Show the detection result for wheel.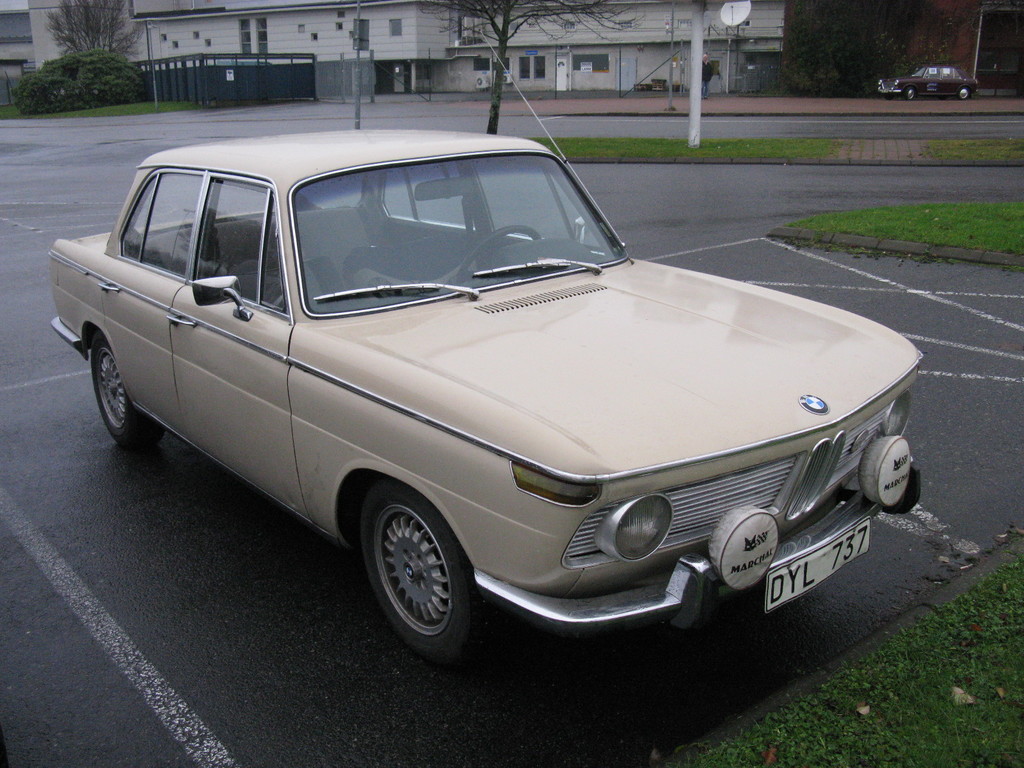
[left=884, top=94, right=894, bottom=100].
